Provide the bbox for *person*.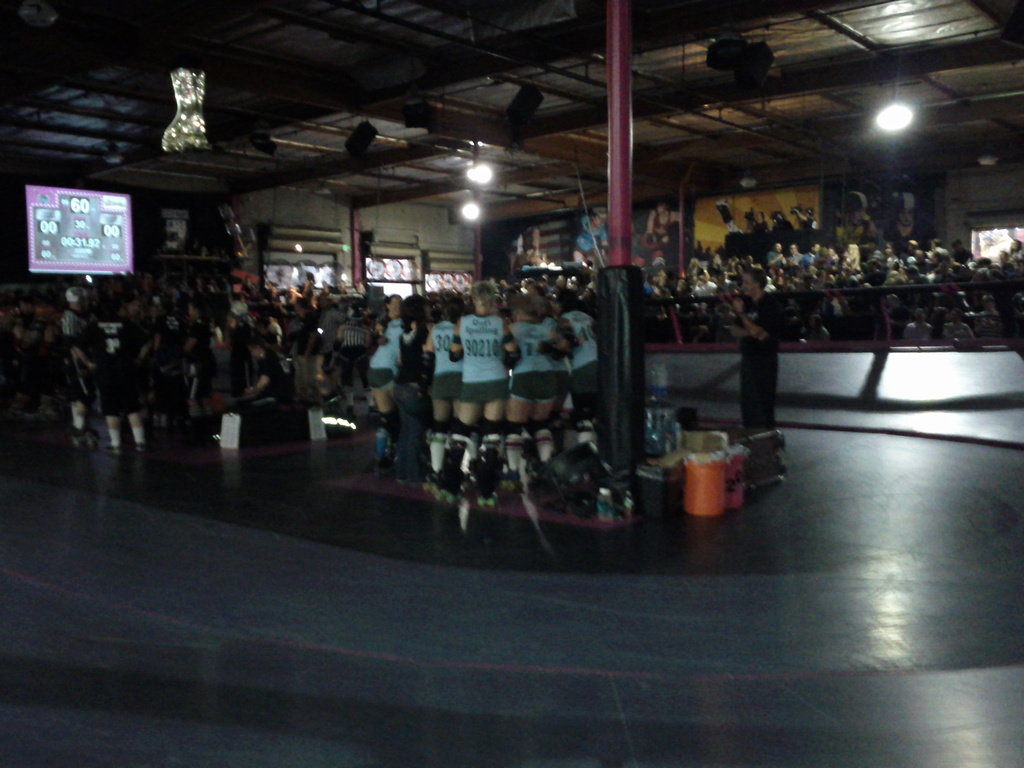
select_region(733, 266, 783, 438).
